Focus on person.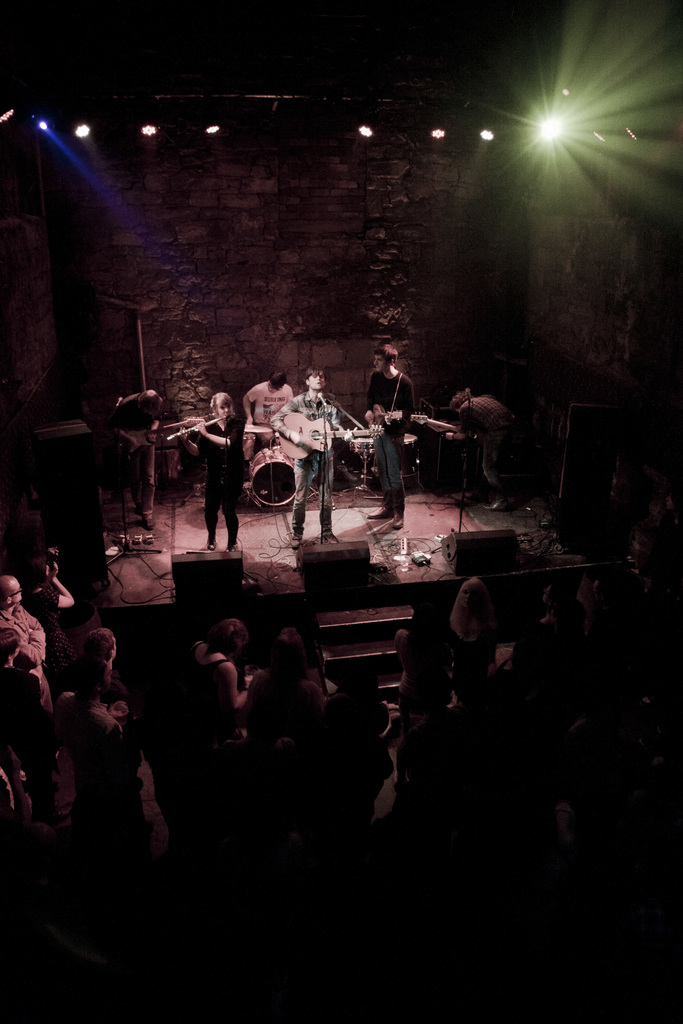
Focused at {"left": 149, "top": 620, "right": 244, "bottom": 755}.
